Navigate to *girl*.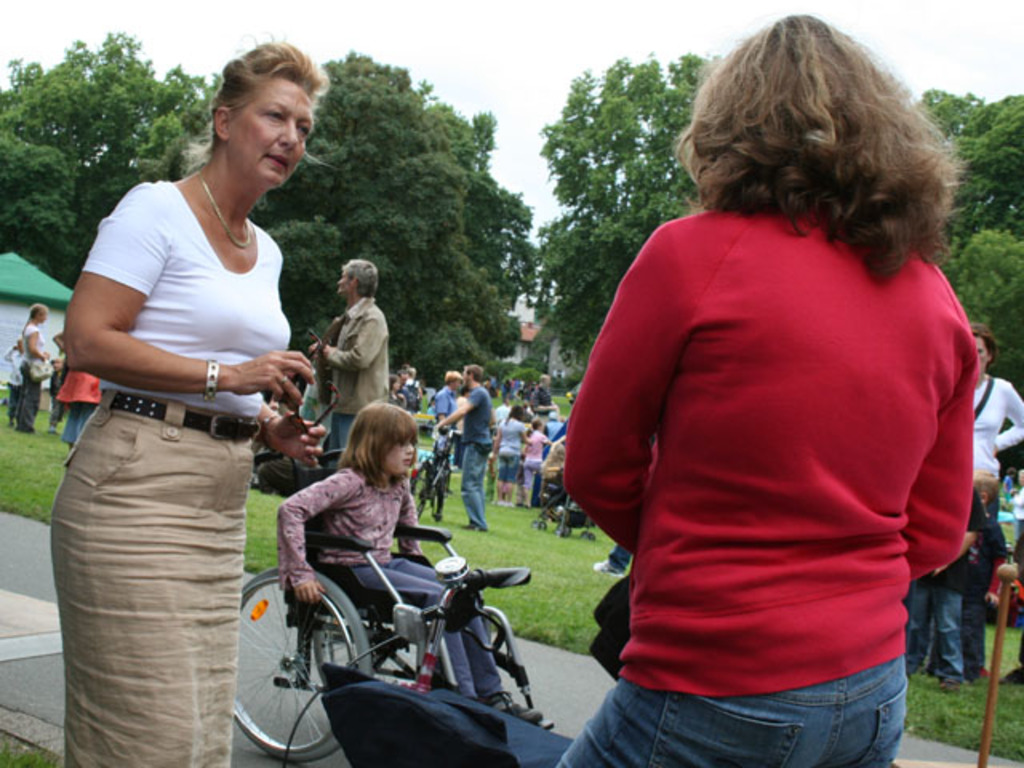
Navigation target: BBox(493, 403, 531, 509).
